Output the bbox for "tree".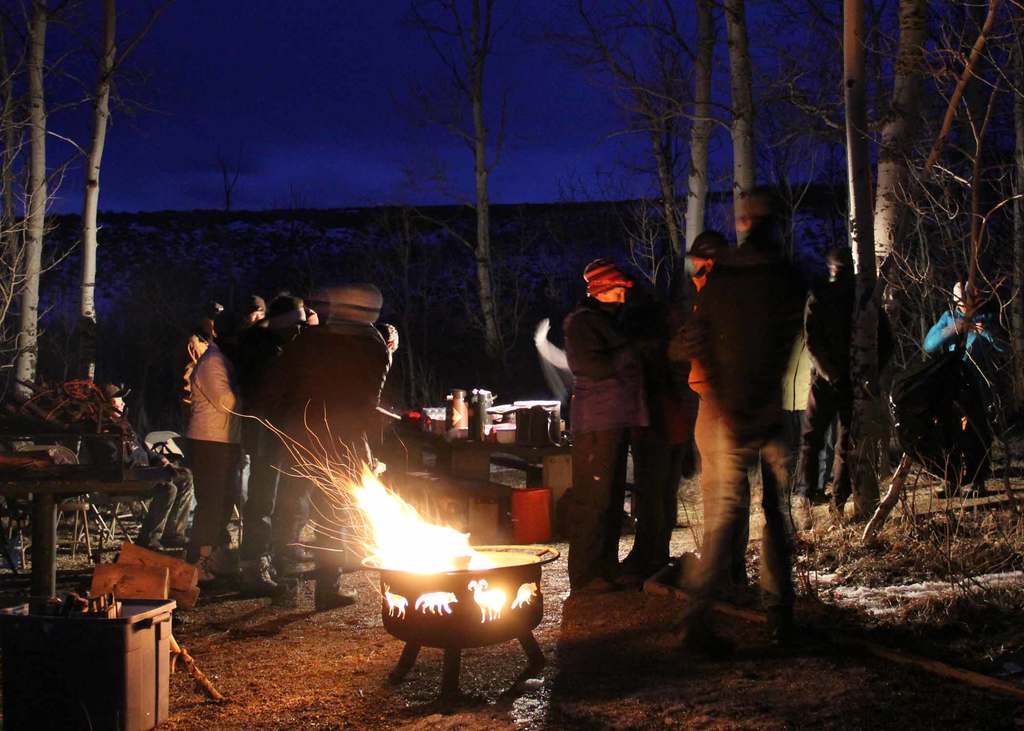
pyautogui.locateOnScreen(412, 0, 530, 365).
